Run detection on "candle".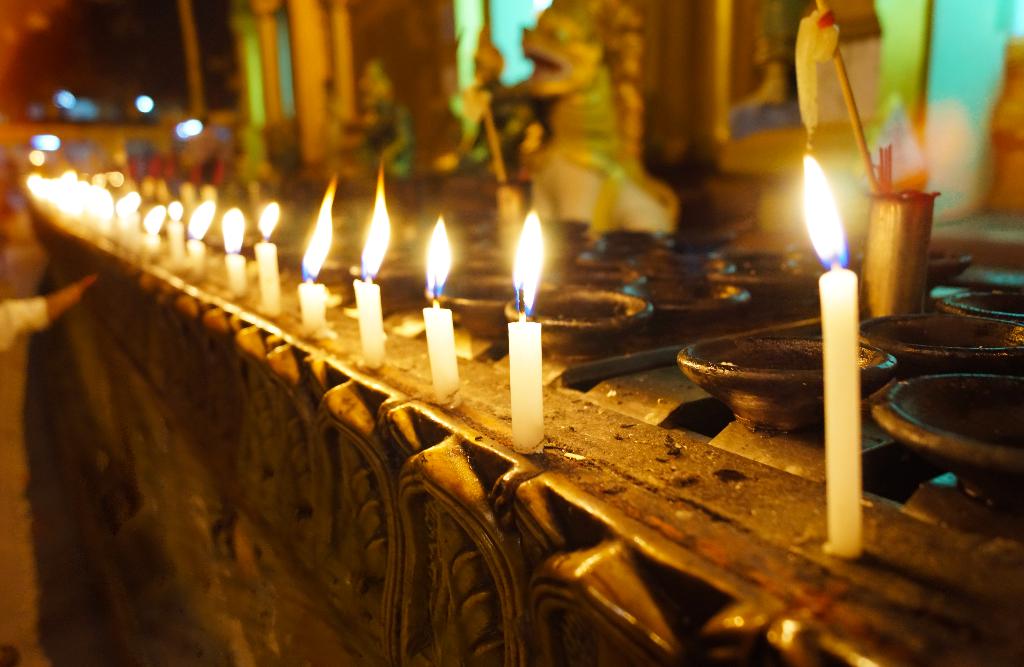
Result: <bbox>356, 158, 390, 373</bbox>.
